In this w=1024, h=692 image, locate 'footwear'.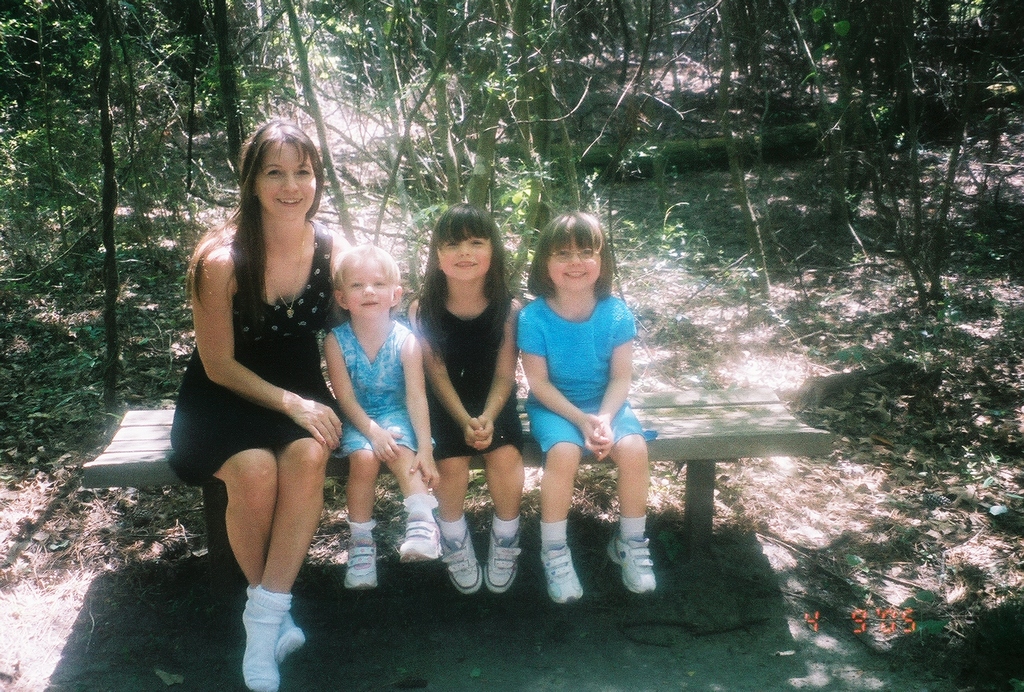
Bounding box: [left=607, top=532, right=660, bottom=598].
